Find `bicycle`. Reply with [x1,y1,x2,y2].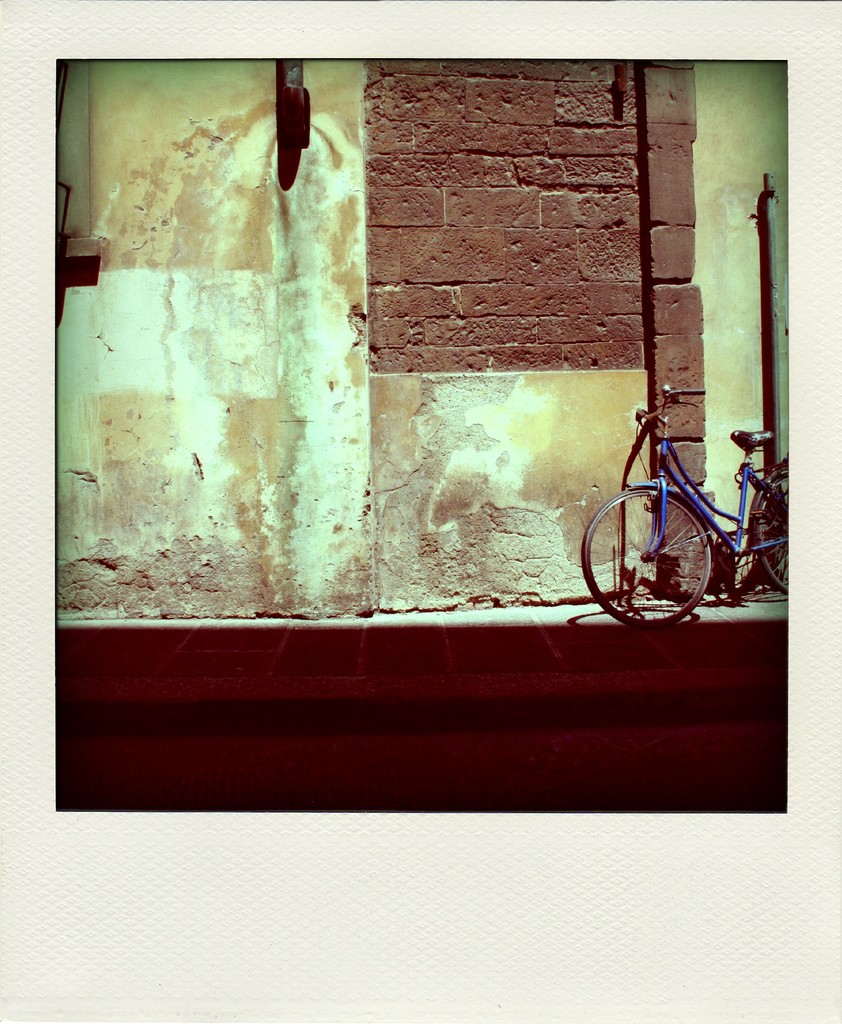
[585,365,766,618].
